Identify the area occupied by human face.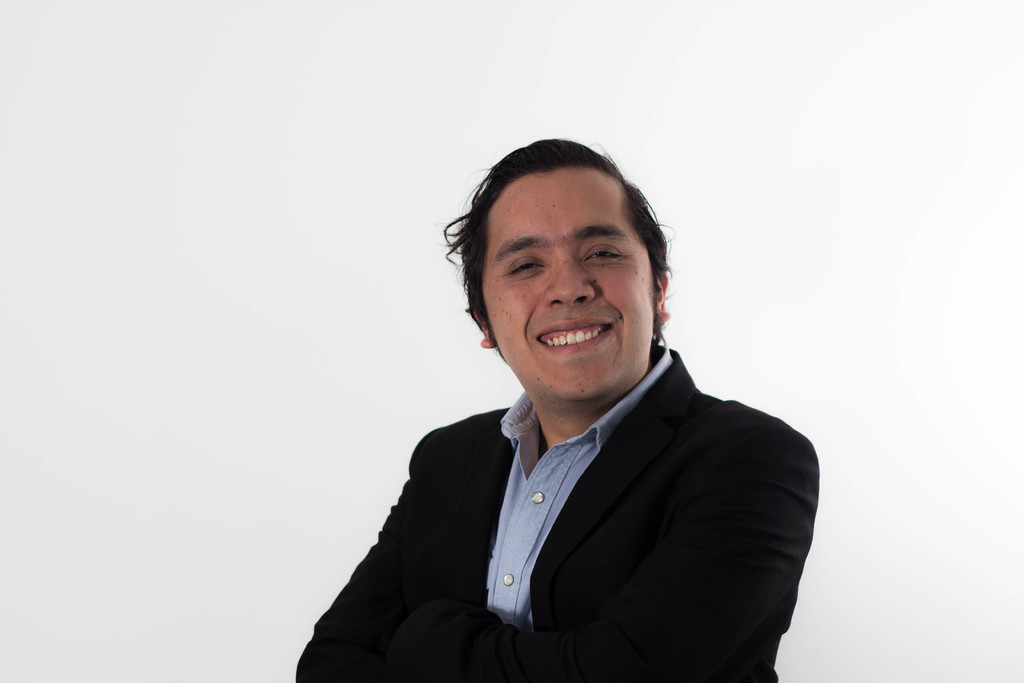
Area: detection(474, 166, 665, 411).
